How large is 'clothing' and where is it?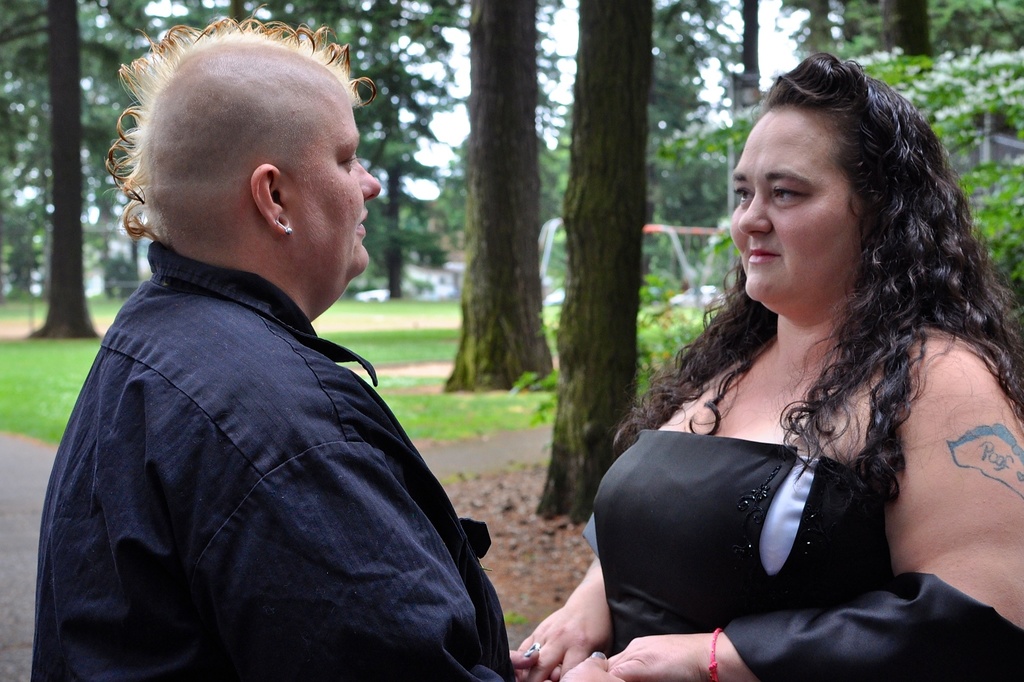
Bounding box: detection(42, 244, 522, 681).
